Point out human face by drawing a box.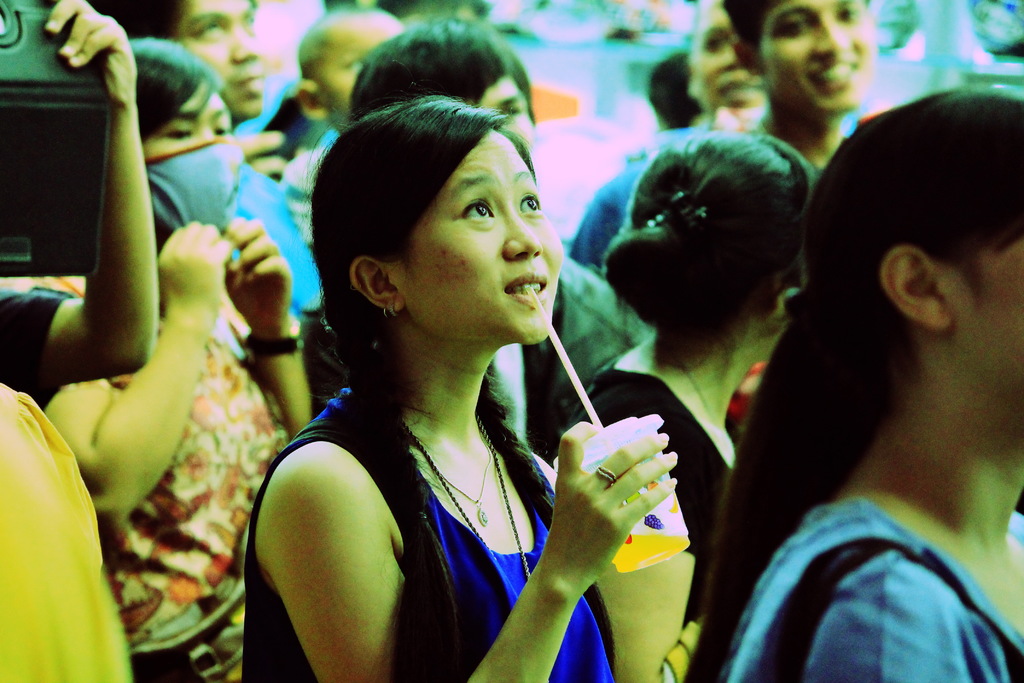
479 75 530 144.
